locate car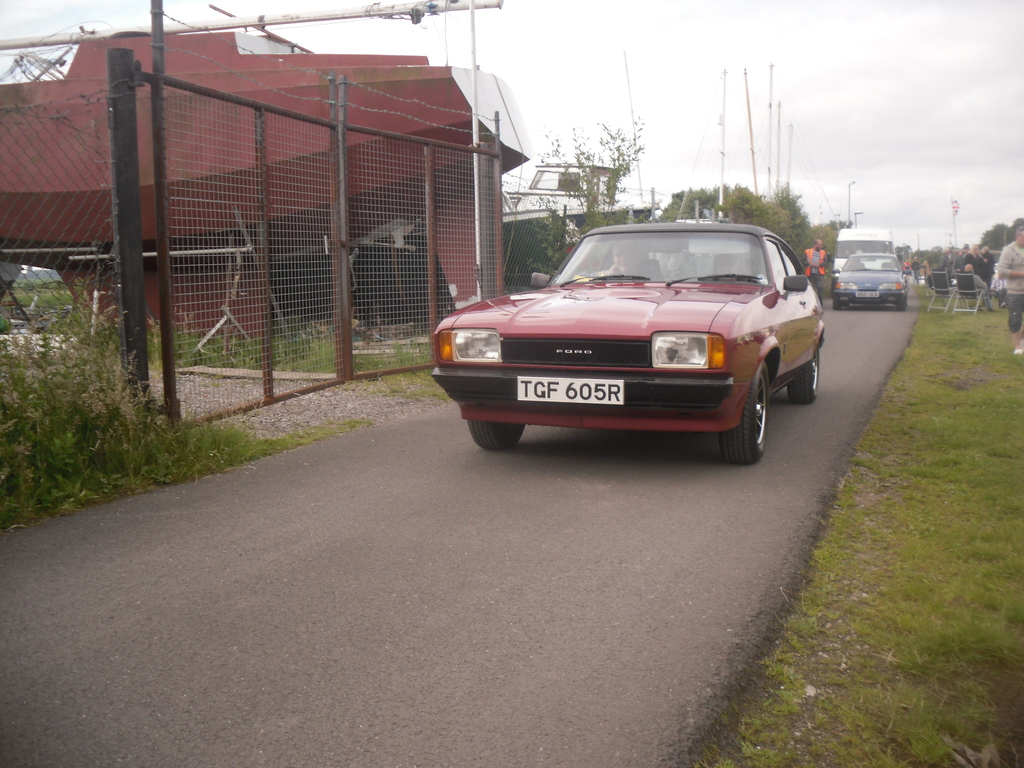
{"left": 433, "top": 212, "right": 826, "bottom": 463}
